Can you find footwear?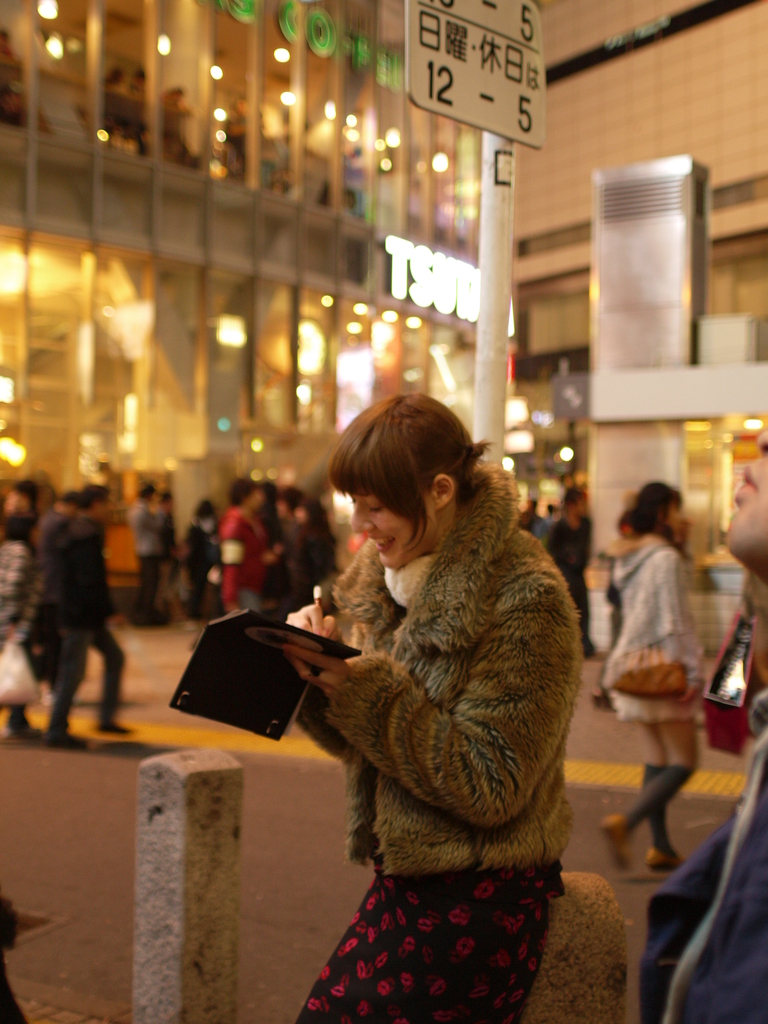
Yes, bounding box: region(43, 732, 90, 751).
